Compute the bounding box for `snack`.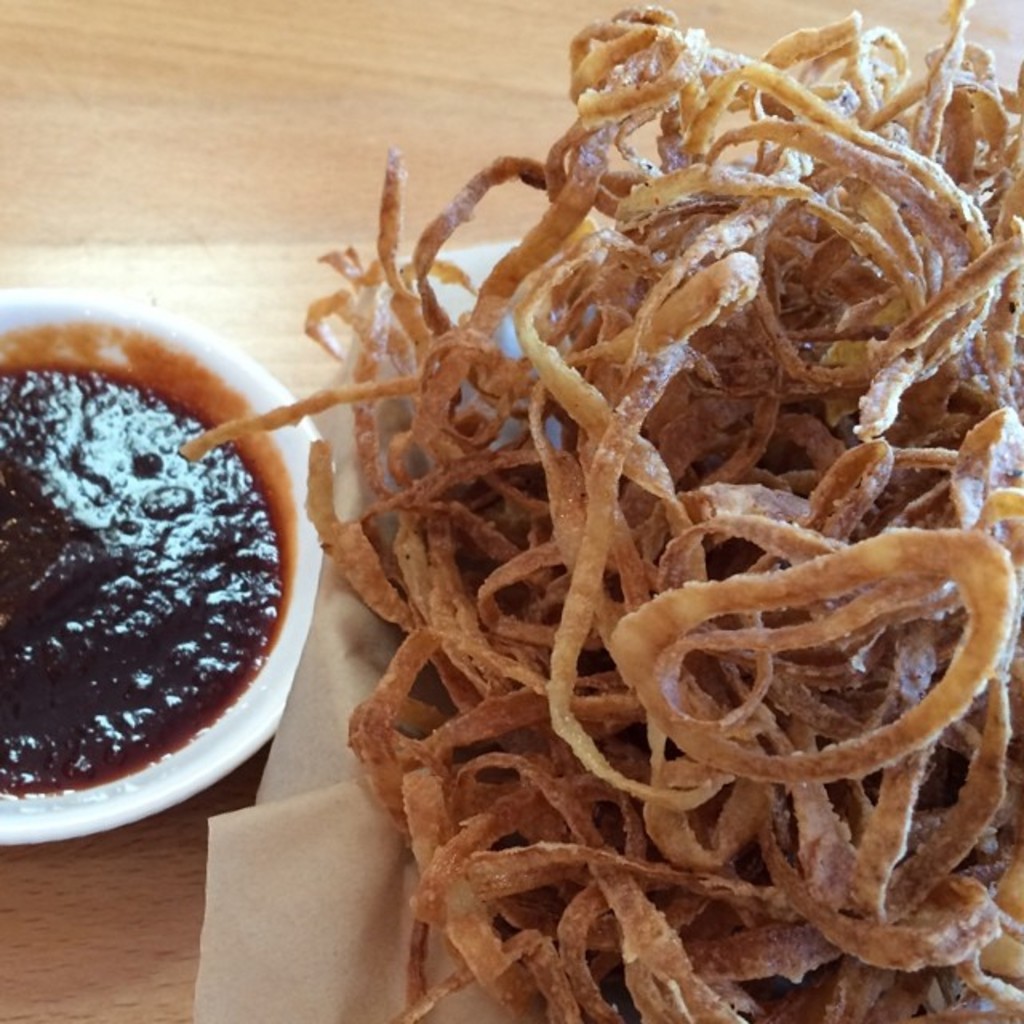
bbox(253, 138, 1023, 1023).
